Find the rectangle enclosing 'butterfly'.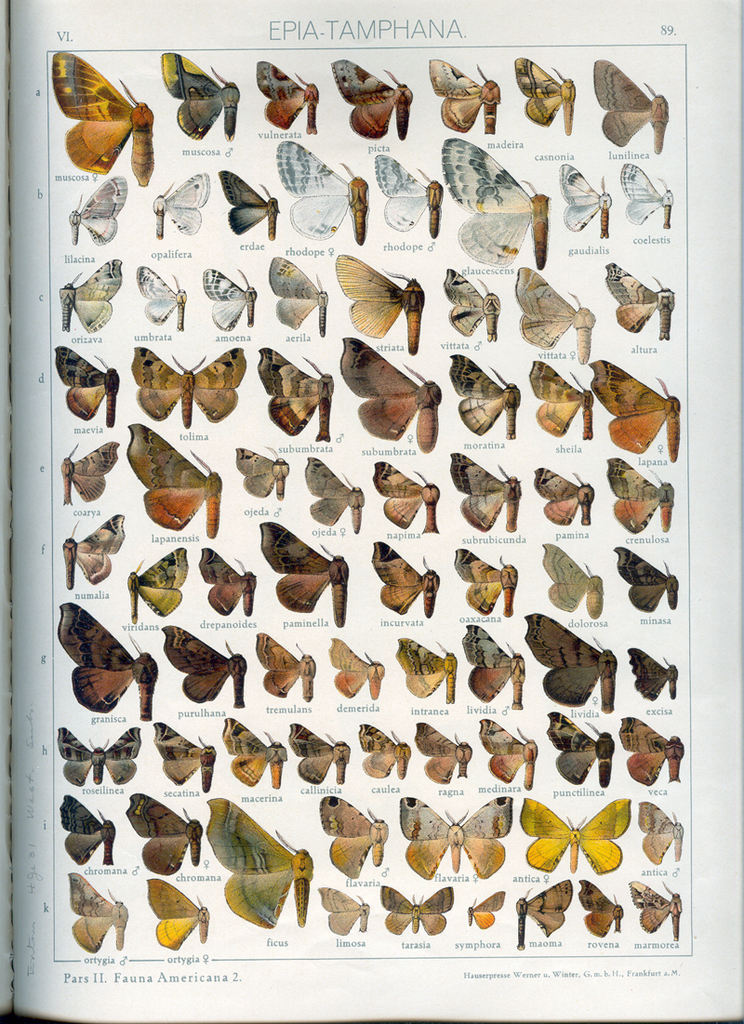
153, 719, 214, 791.
